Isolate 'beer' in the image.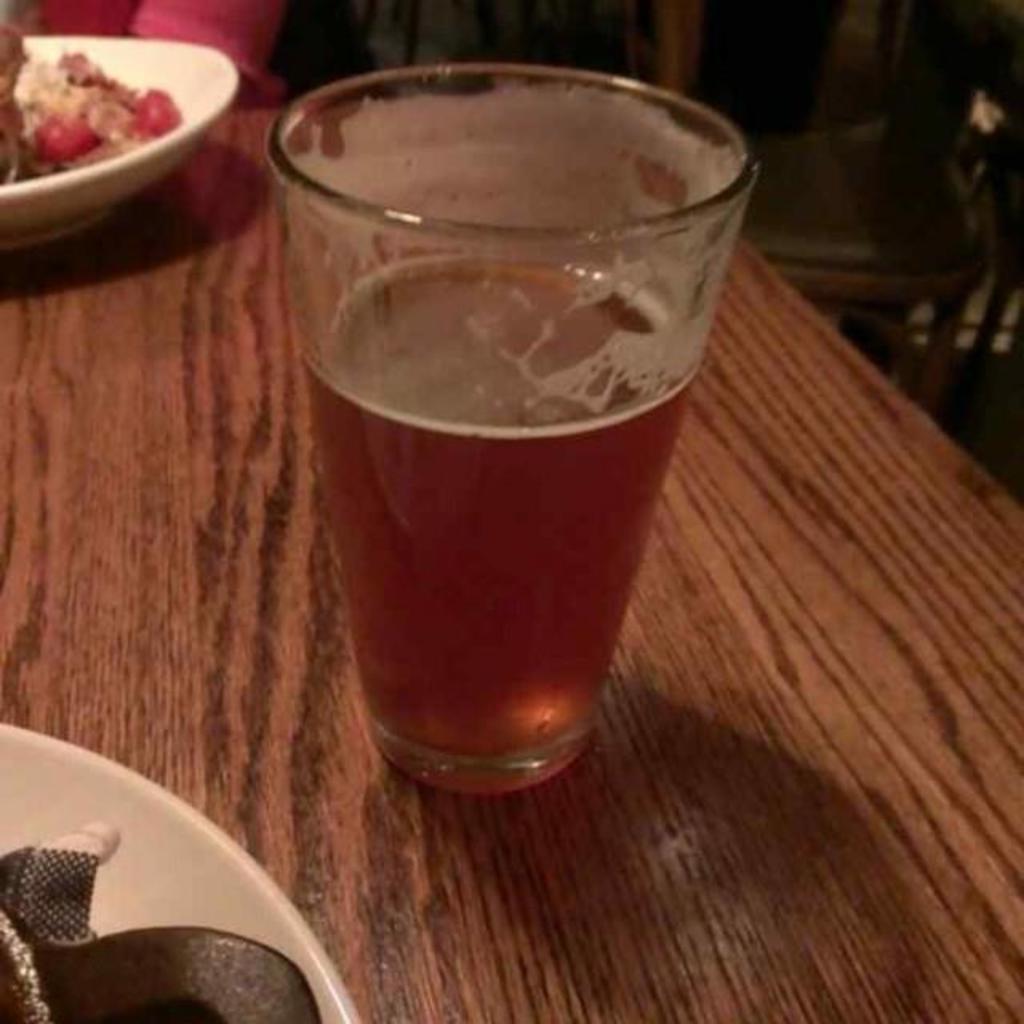
Isolated region: Rect(246, 62, 763, 818).
